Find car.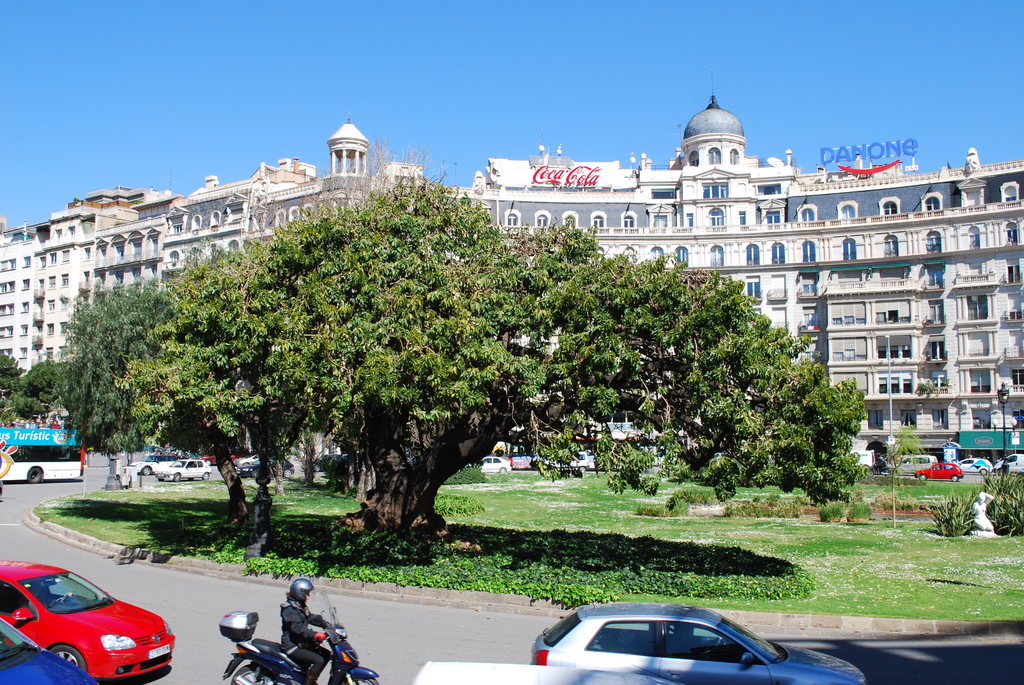
409/659/682/684.
